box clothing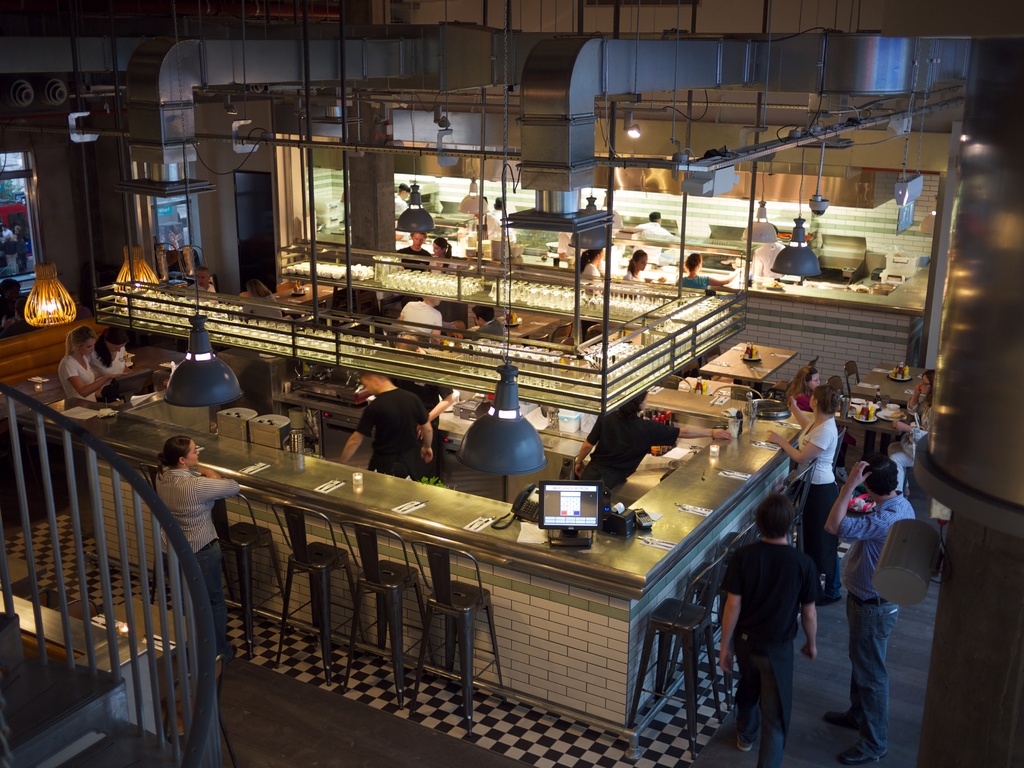
[472,214,505,238]
